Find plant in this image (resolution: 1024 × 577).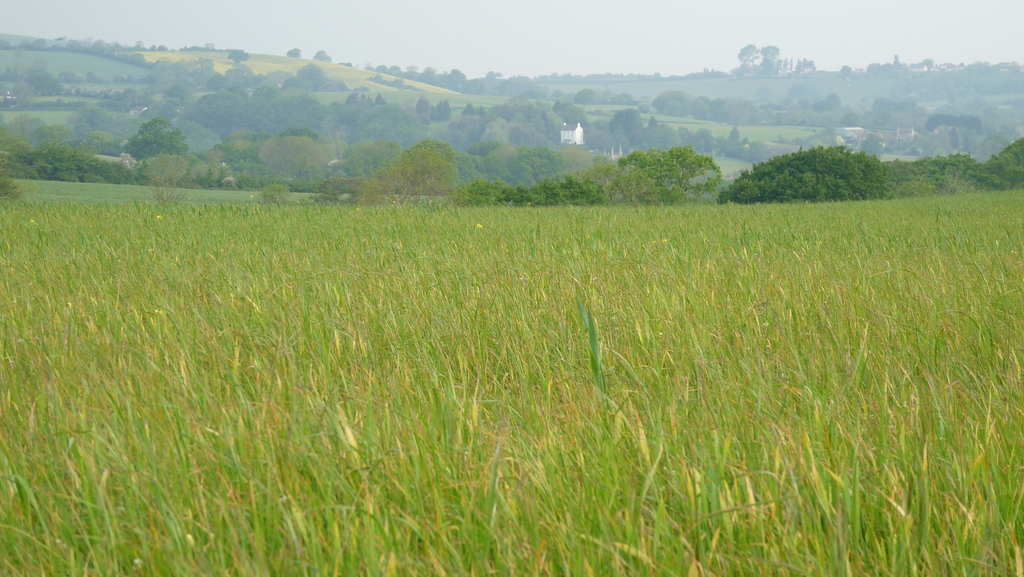
box=[136, 152, 189, 188].
